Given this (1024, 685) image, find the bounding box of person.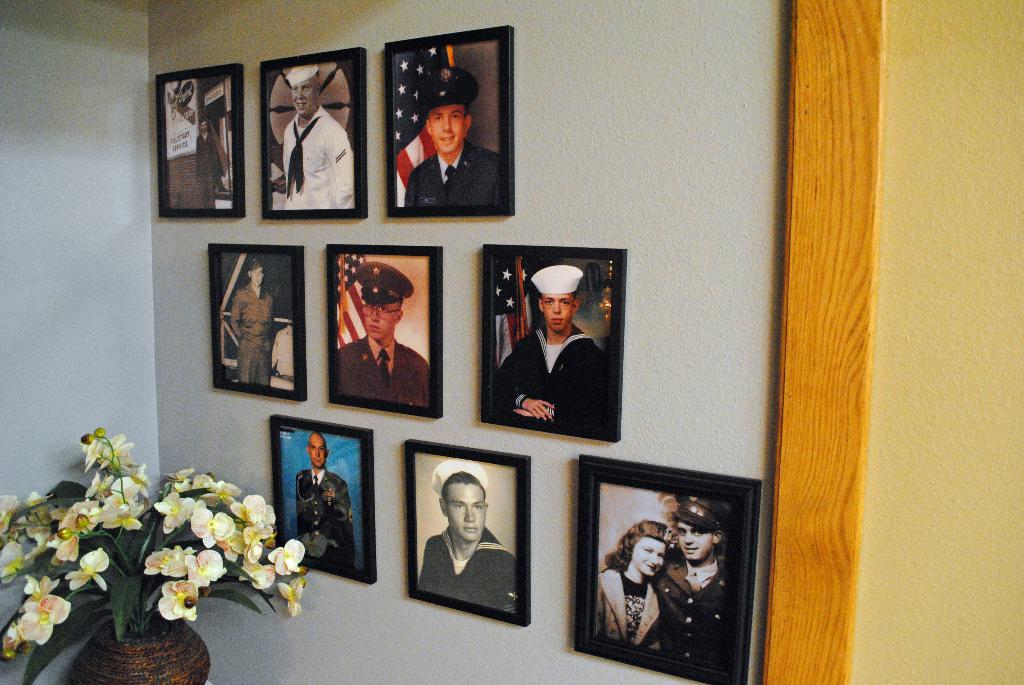
bbox(598, 517, 673, 650).
